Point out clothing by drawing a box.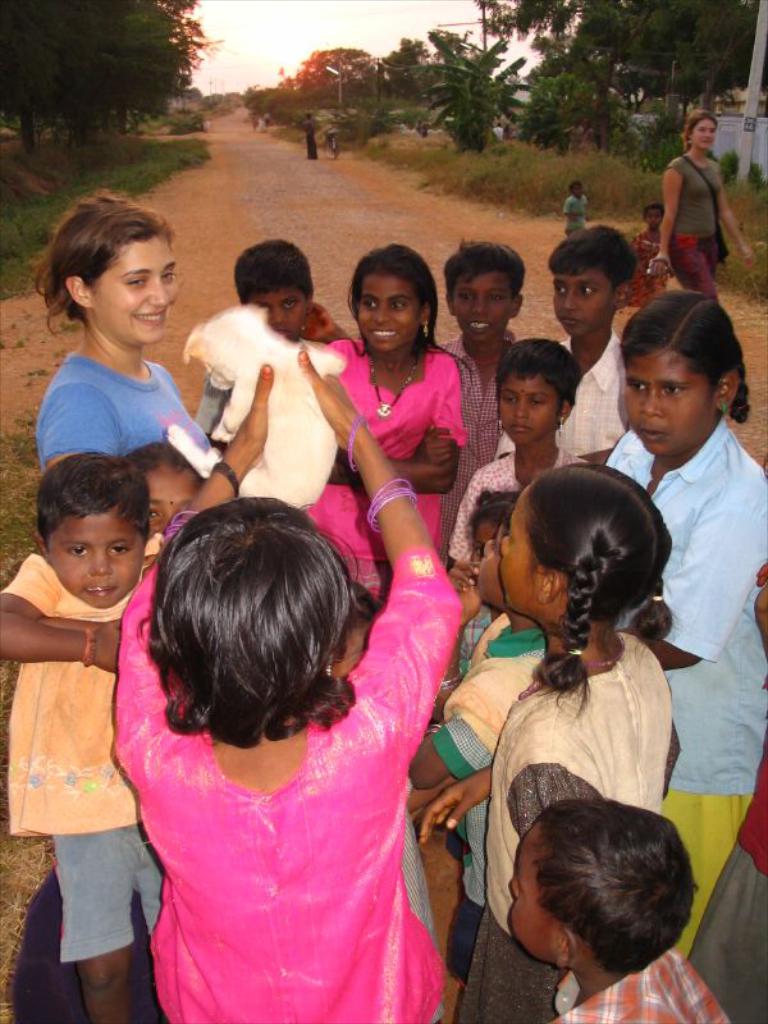
pyautogui.locateOnScreen(451, 627, 673, 1023).
